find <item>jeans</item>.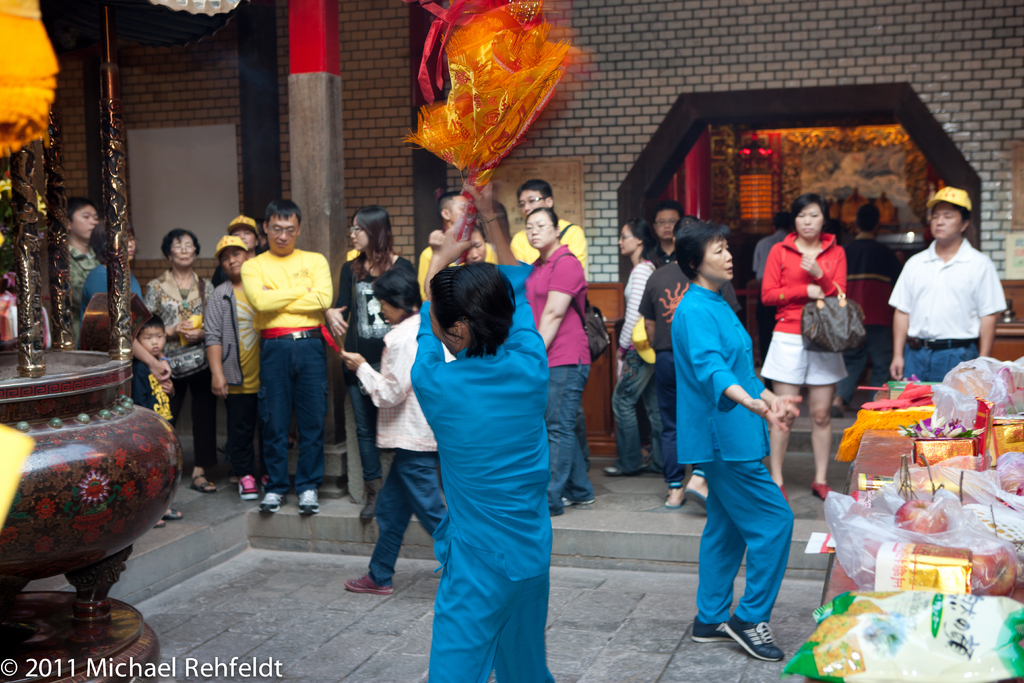
locate(552, 364, 598, 514).
